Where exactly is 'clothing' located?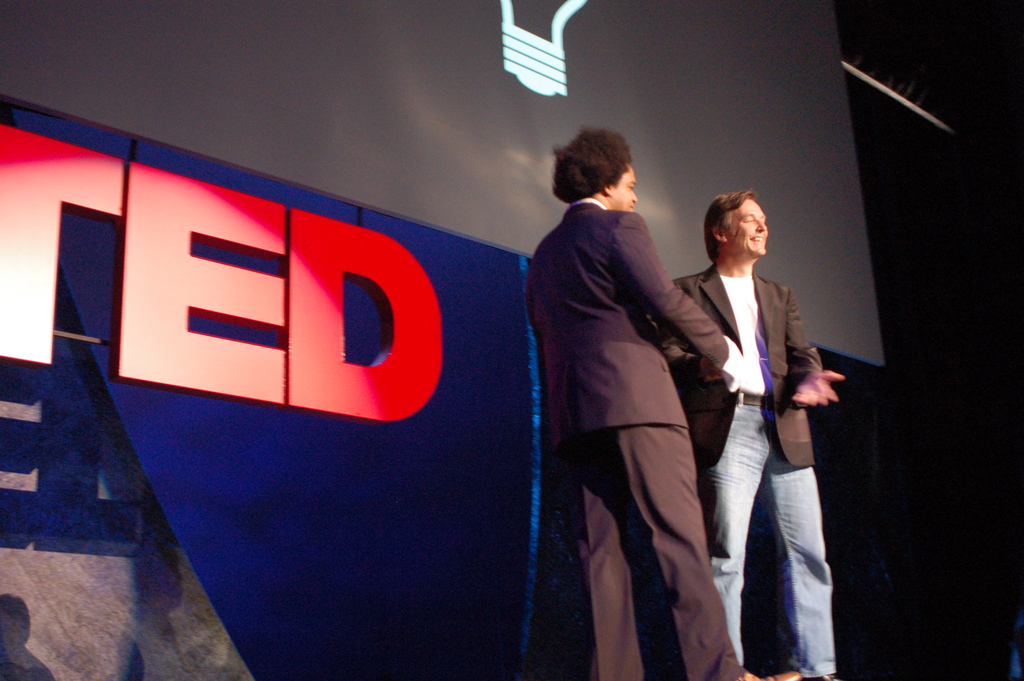
Its bounding box is [x1=666, y1=260, x2=837, y2=676].
